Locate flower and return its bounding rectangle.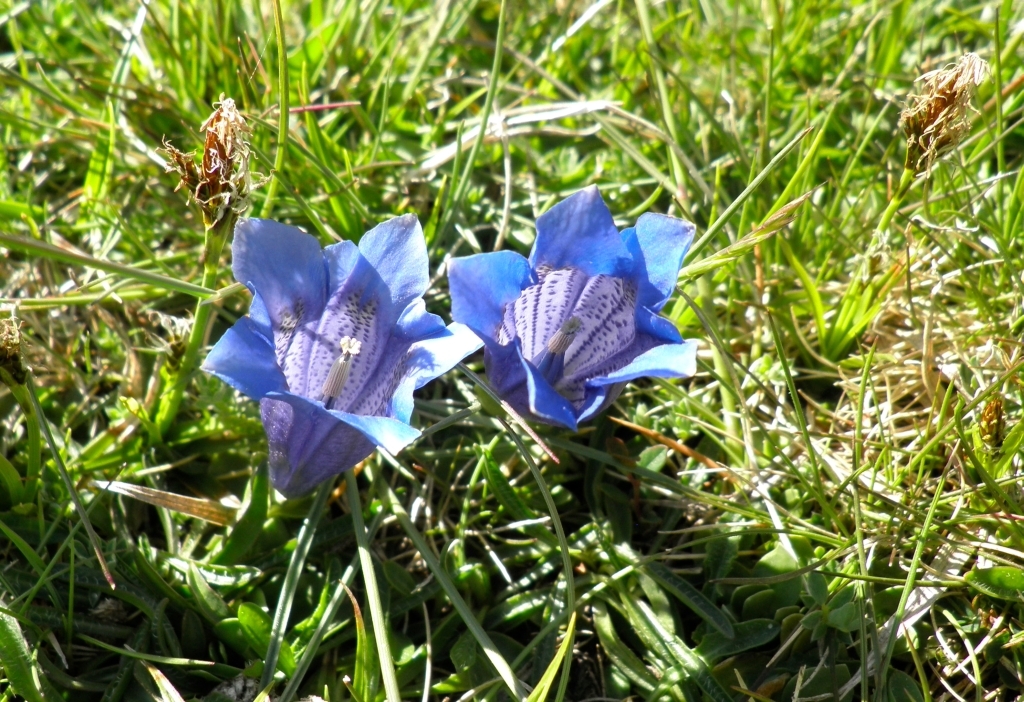
BBox(444, 191, 695, 441).
